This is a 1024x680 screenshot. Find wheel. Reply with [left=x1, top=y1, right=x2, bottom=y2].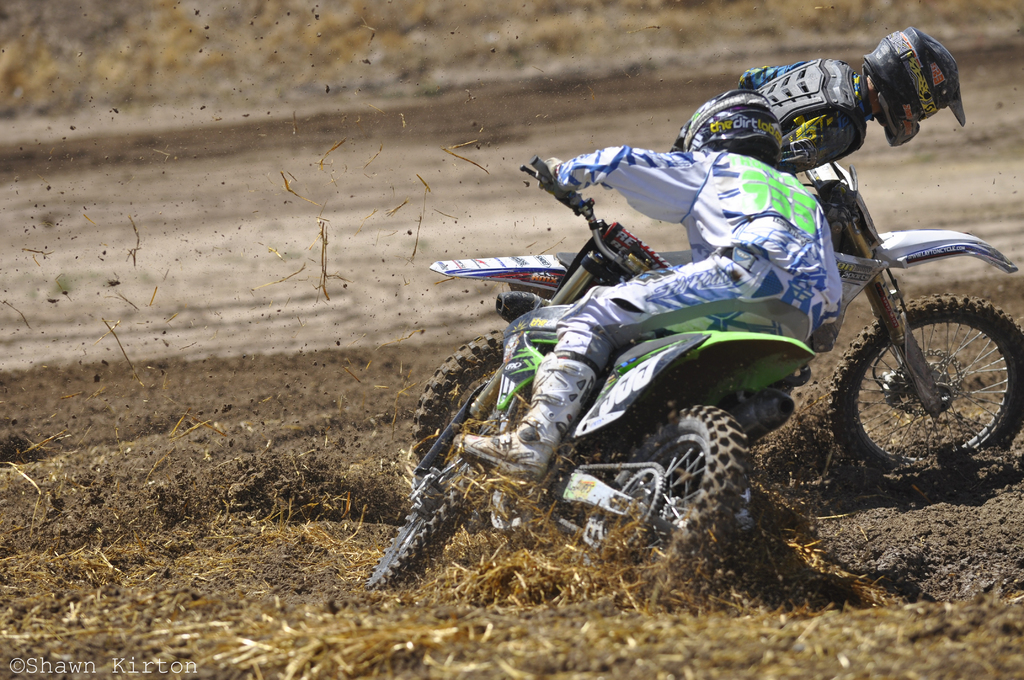
[left=365, top=457, right=484, bottom=597].
